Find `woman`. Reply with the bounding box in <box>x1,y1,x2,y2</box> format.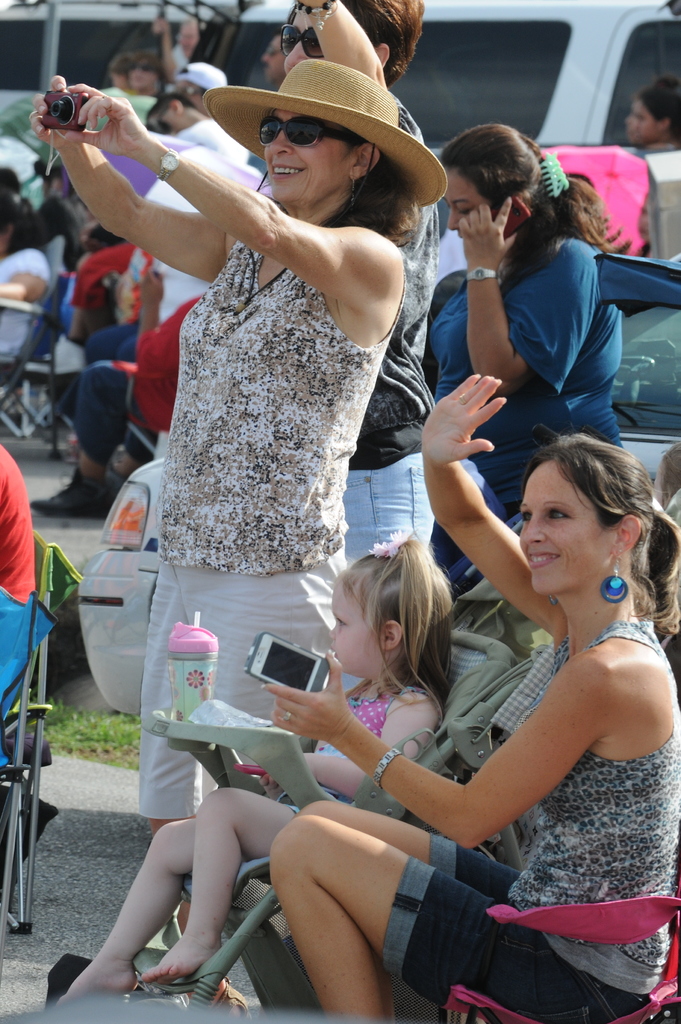
<box>269,365,680,1023</box>.
